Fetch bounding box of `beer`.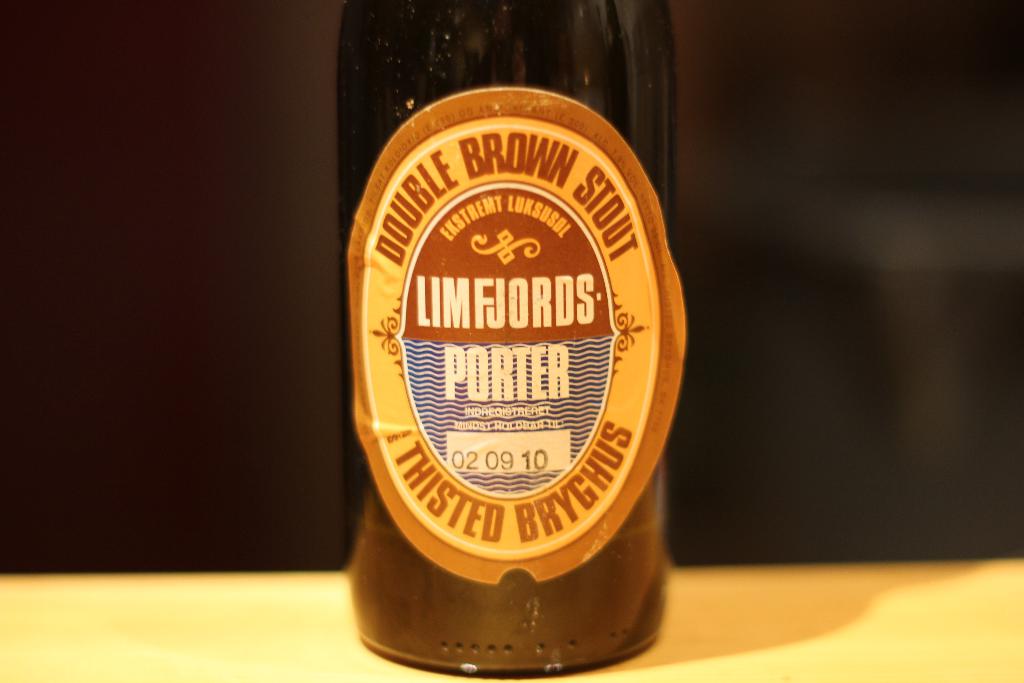
Bbox: Rect(339, 0, 708, 682).
